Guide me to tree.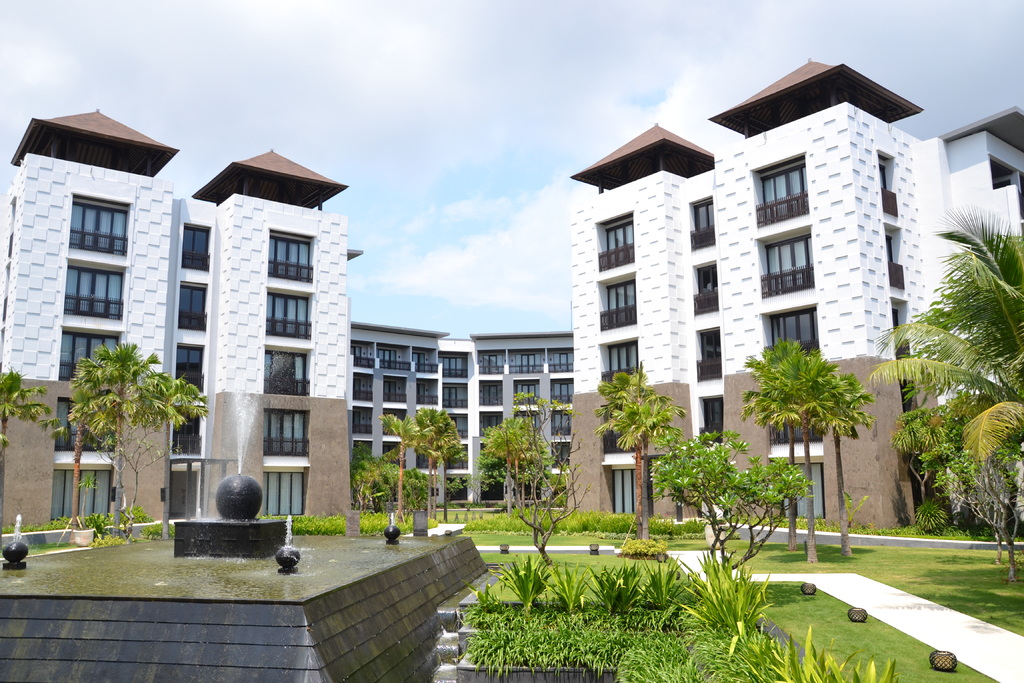
Guidance: [left=410, top=404, right=451, bottom=508].
